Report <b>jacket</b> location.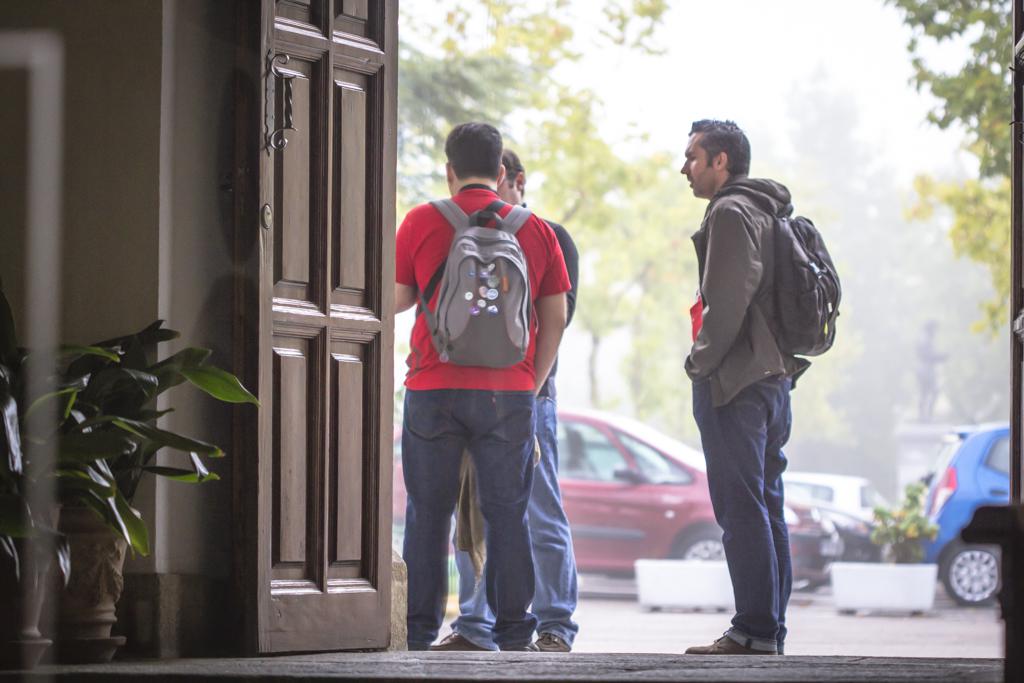
Report: crop(673, 150, 839, 388).
